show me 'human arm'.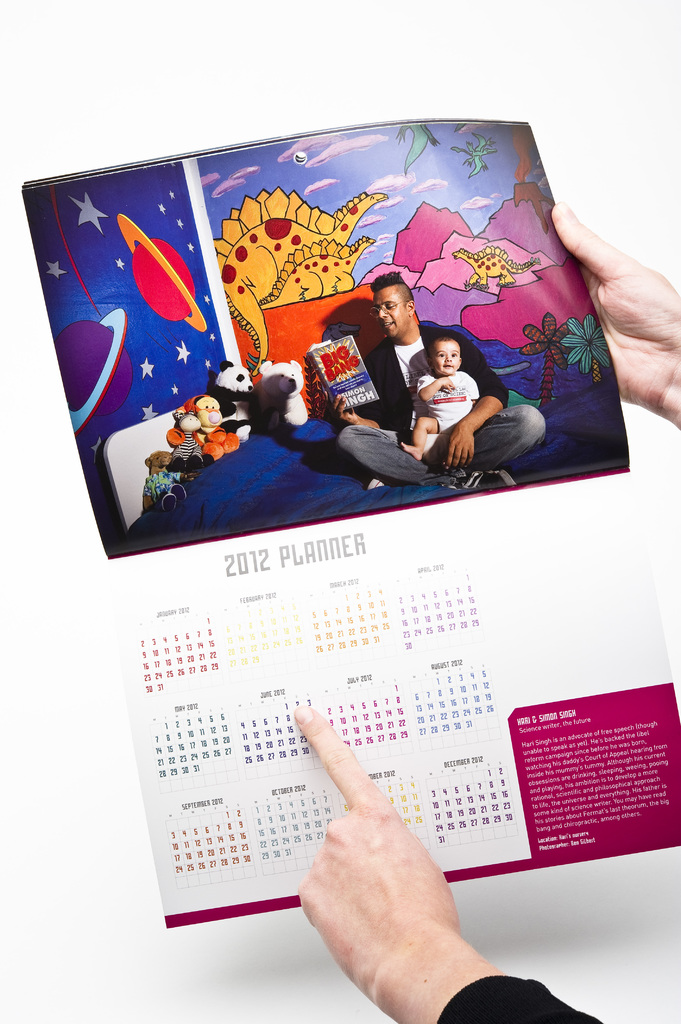
'human arm' is here: locate(557, 204, 680, 421).
